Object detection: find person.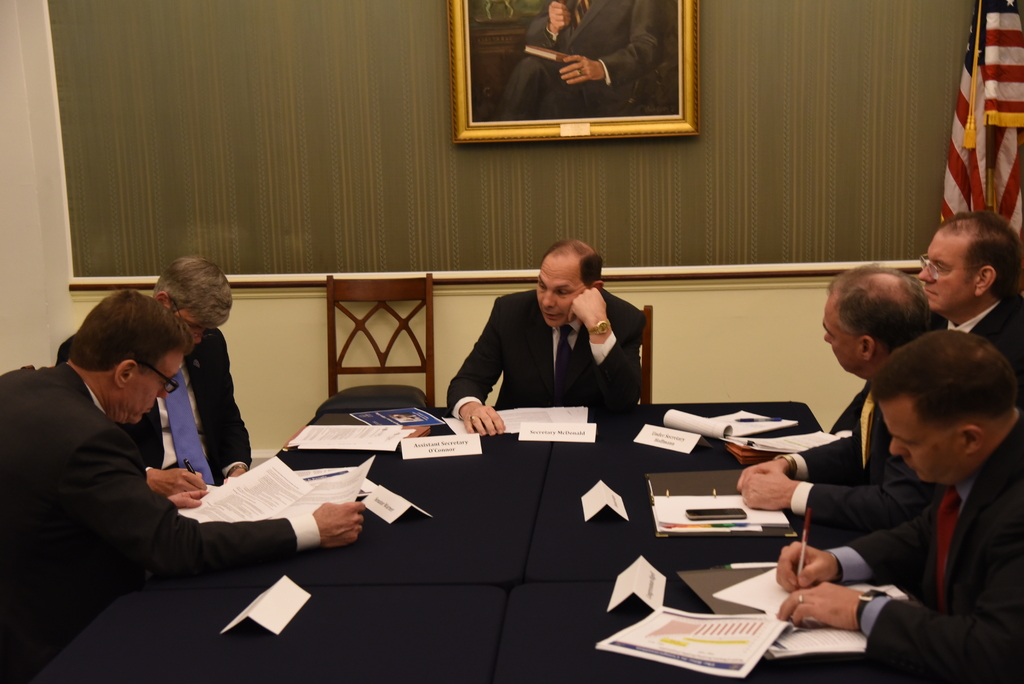
bbox=(776, 322, 1023, 683).
